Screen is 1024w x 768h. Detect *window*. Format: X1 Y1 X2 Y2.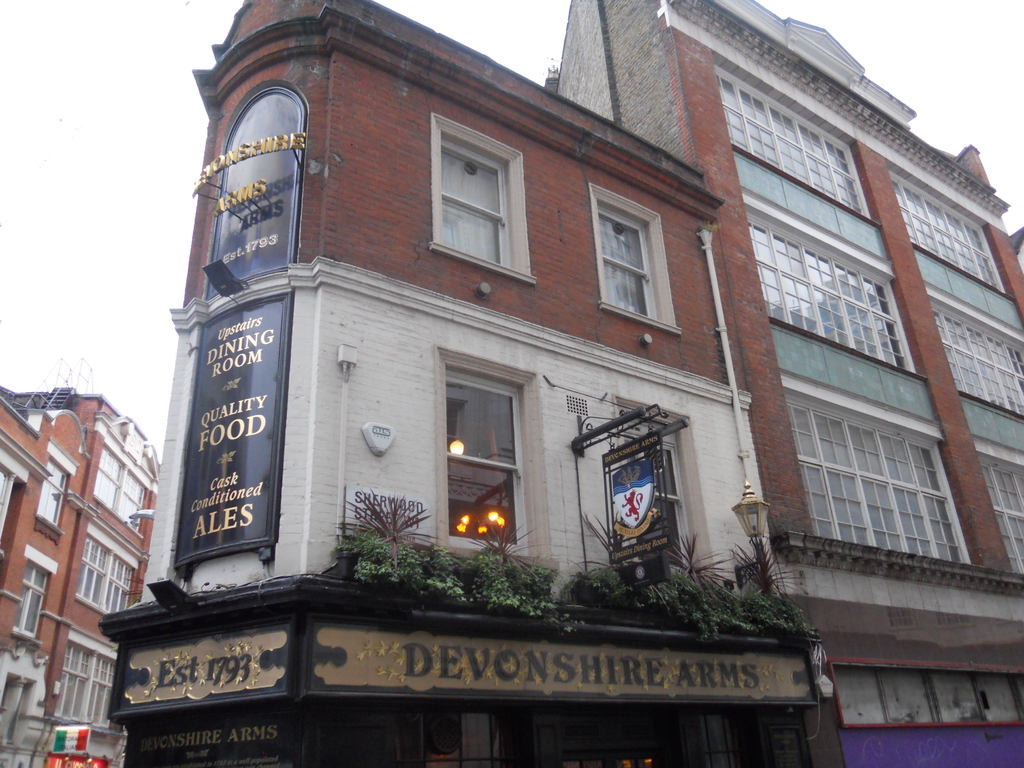
418 115 531 282.
